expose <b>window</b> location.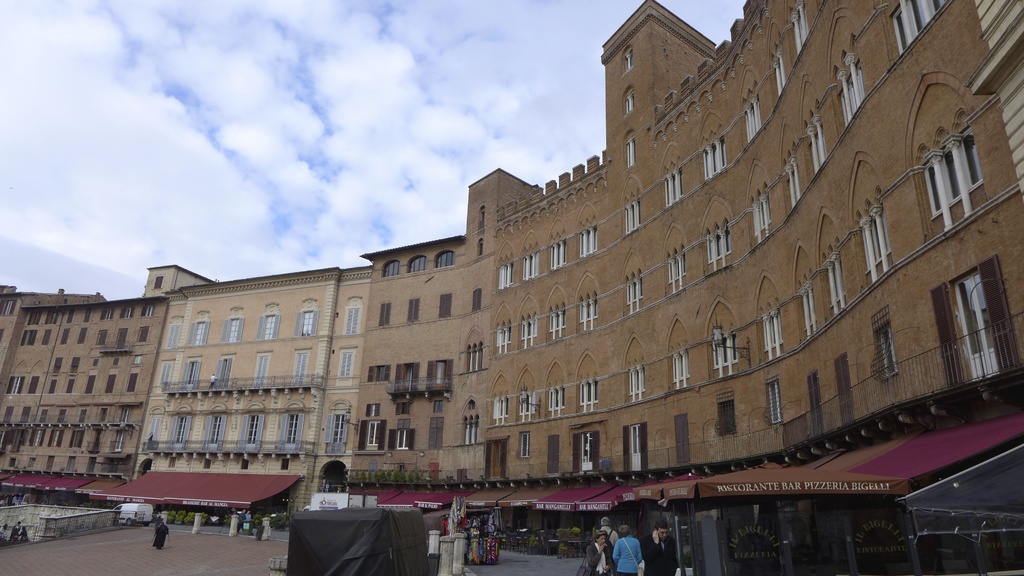
Exposed at 523/243/547/285.
